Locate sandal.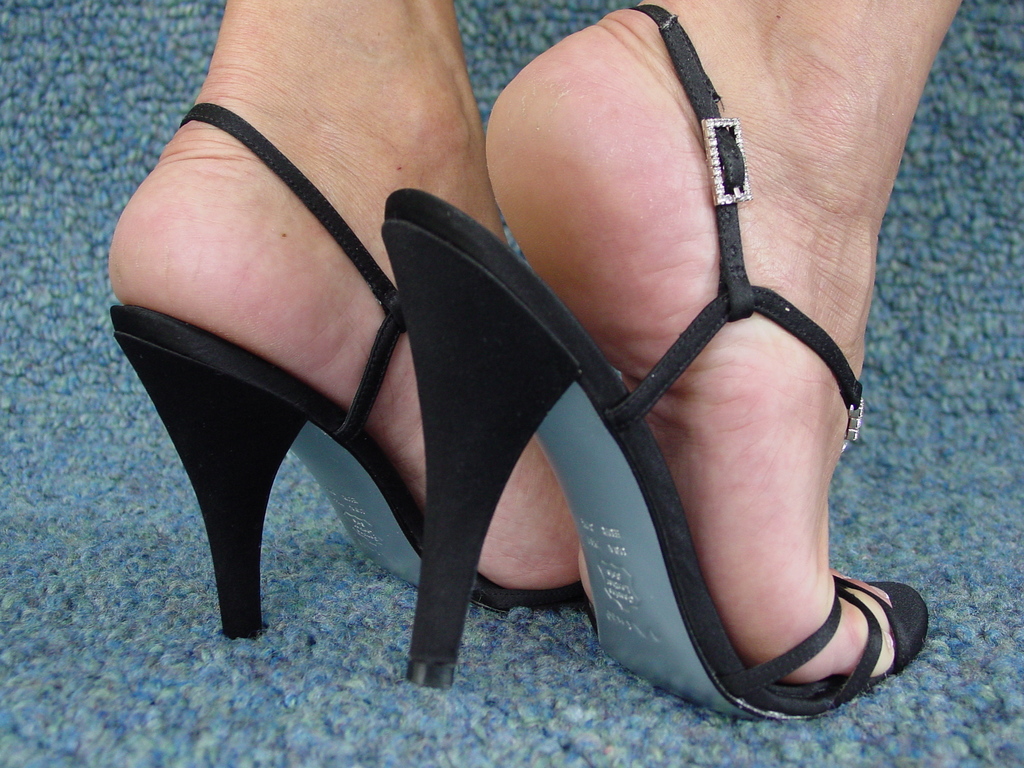
Bounding box: locate(384, 6, 927, 717).
